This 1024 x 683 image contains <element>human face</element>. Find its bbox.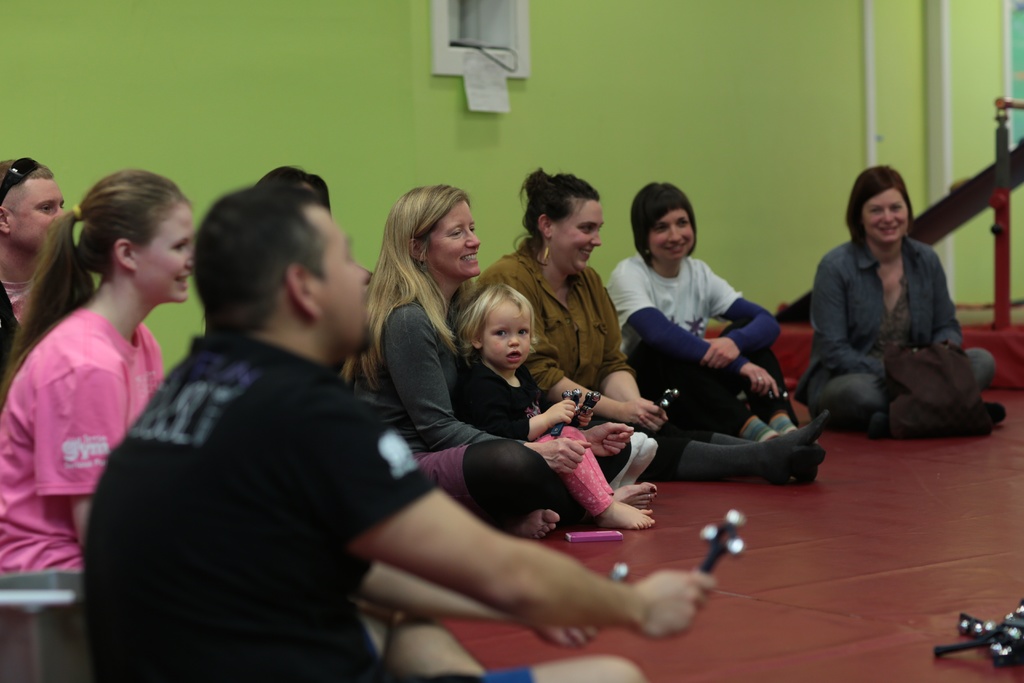
Rect(135, 206, 194, 303).
